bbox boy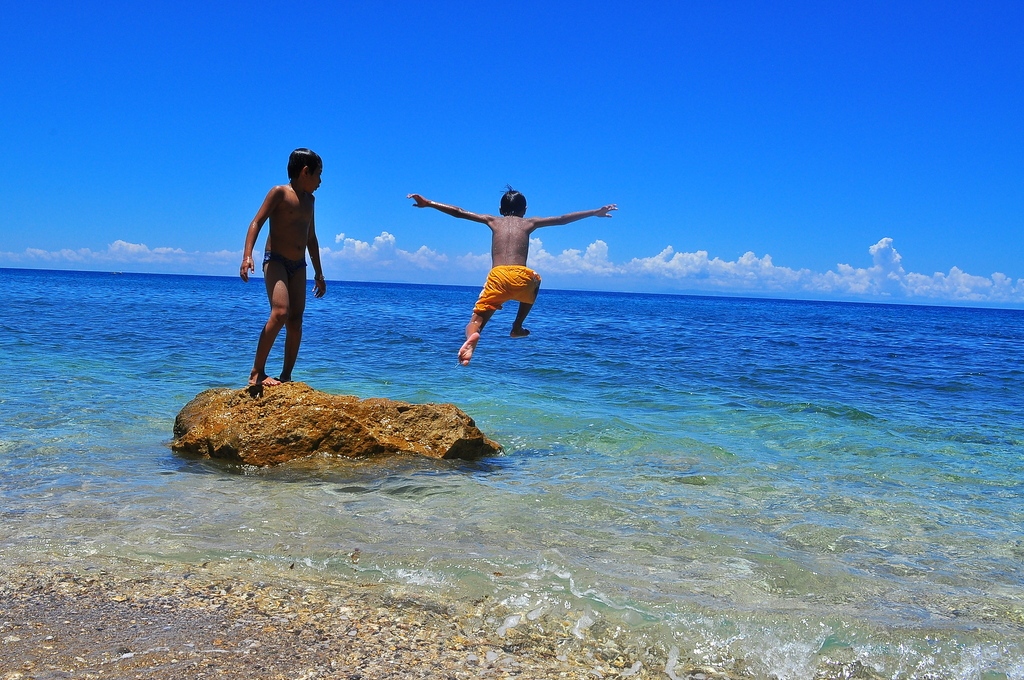
x1=403 y1=167 x2=621 y2=362
